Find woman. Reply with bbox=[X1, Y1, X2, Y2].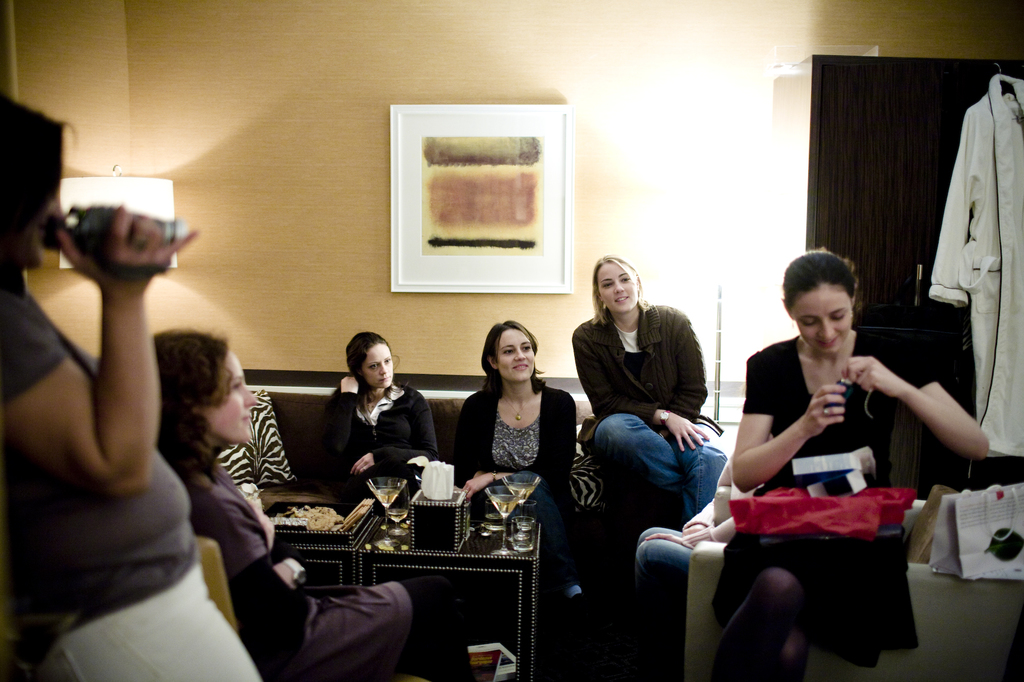
bbox=[450, 319, 607, 627].
